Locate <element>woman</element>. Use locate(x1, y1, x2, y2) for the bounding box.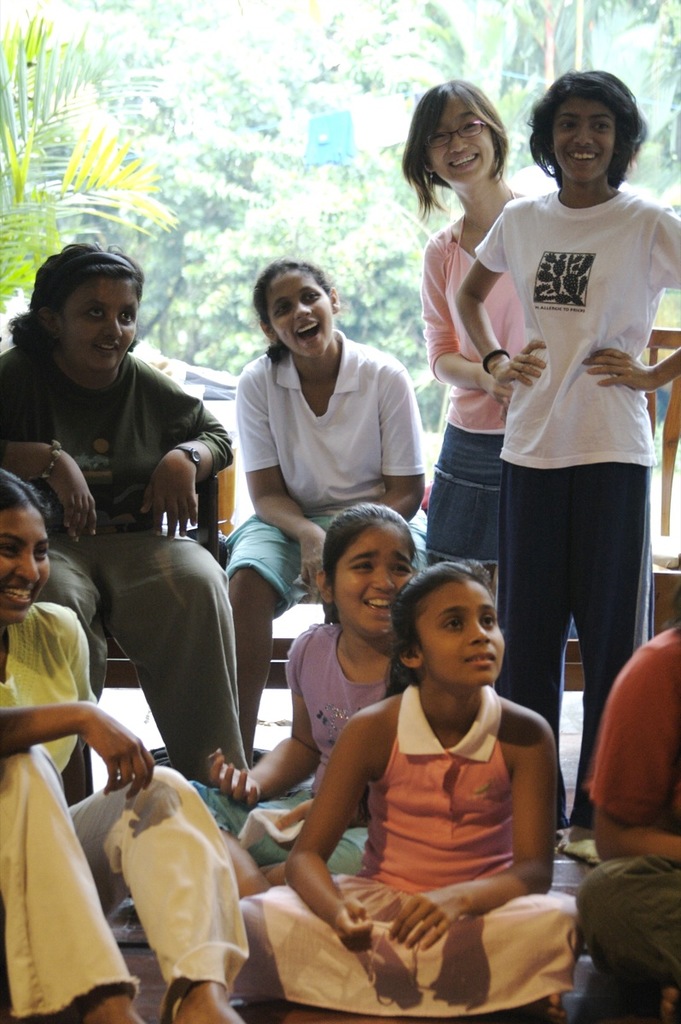
locate(231, 260, 423, 771).
